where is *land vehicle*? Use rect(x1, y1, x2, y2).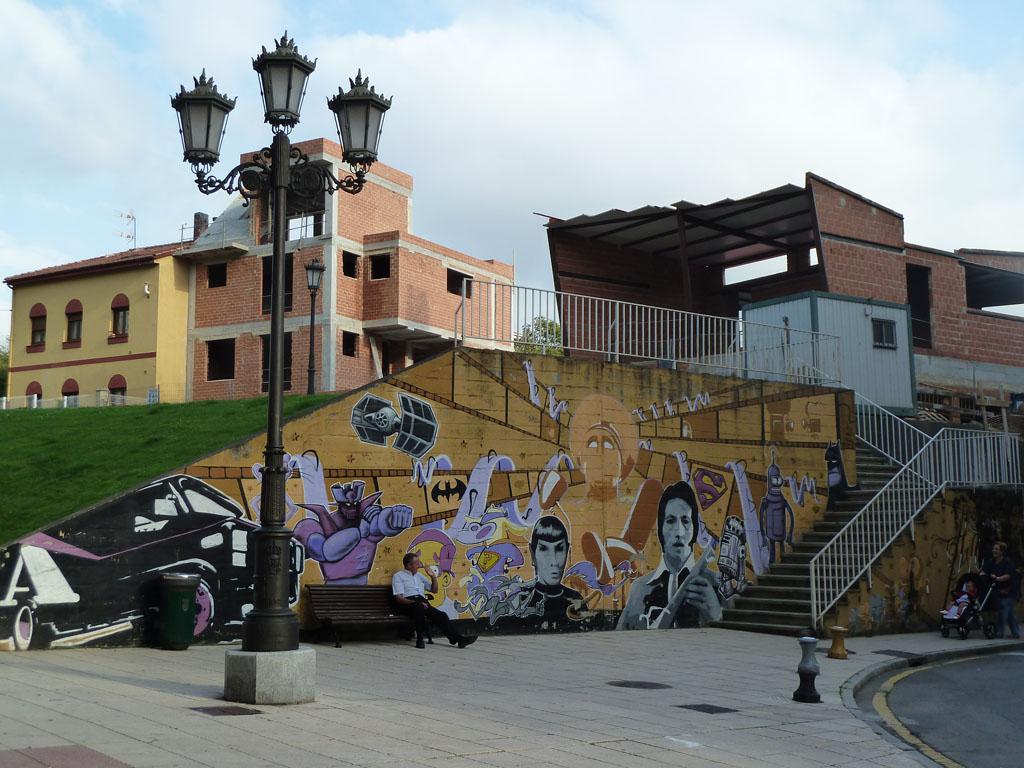
rect(8, 449, 301, 667).
